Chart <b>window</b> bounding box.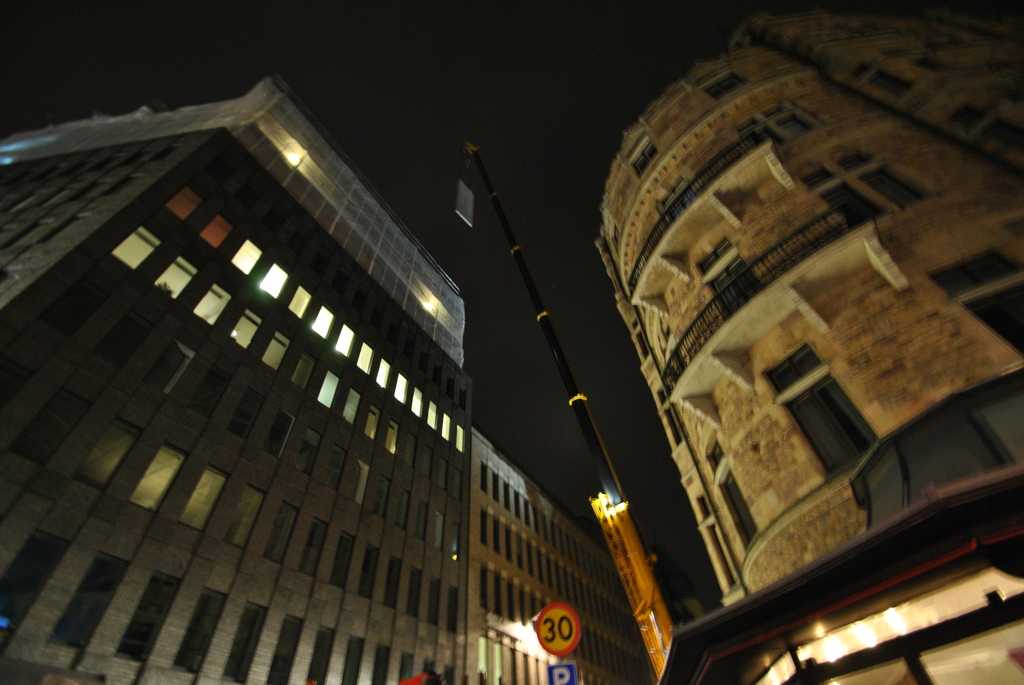
Charted: bbox(119, 224, 163, 269).
